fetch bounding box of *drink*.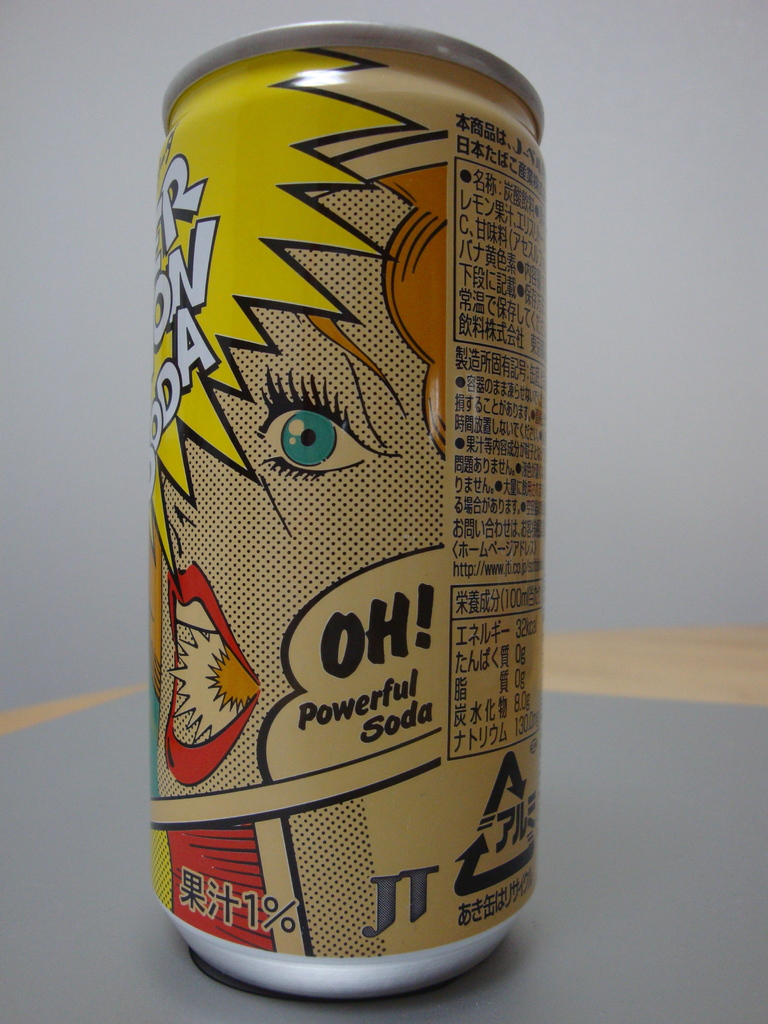
Bbox: BBox(141, 48, 548, 978).
